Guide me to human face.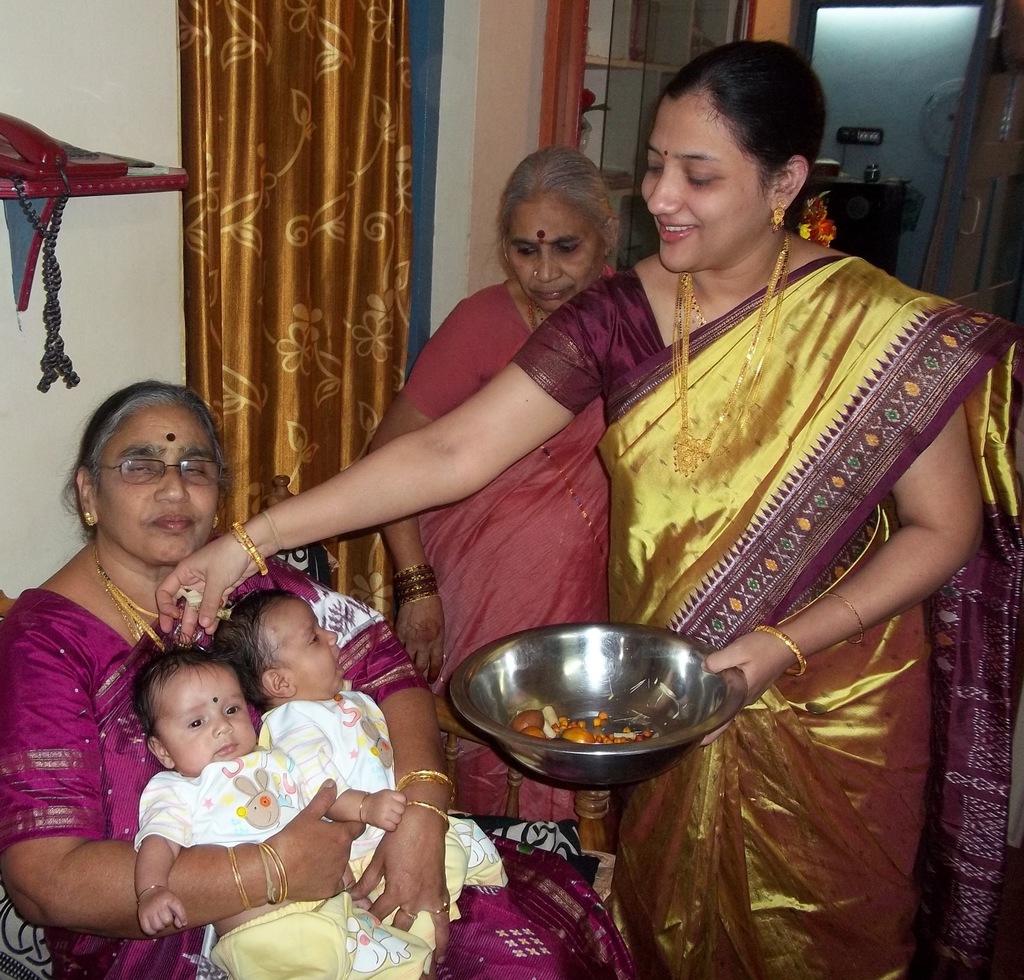
Guidance: box(151, 664, 258, 778).
